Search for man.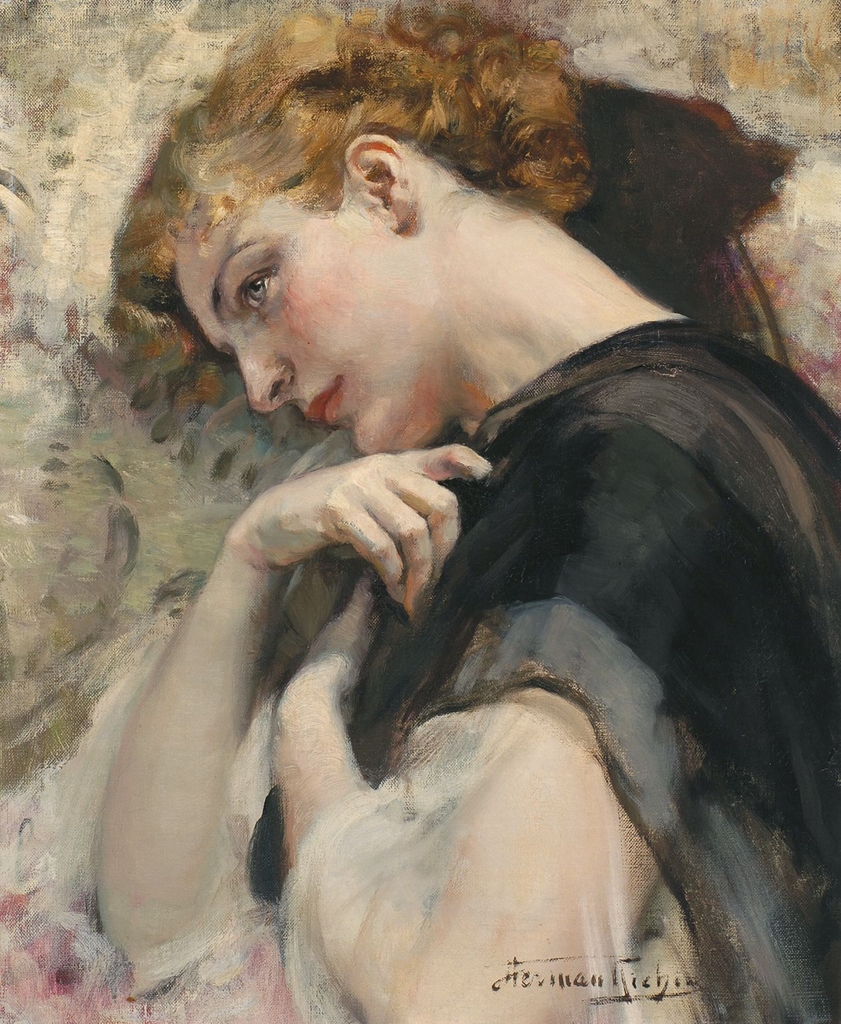
Found at 87 0 840 1023.
